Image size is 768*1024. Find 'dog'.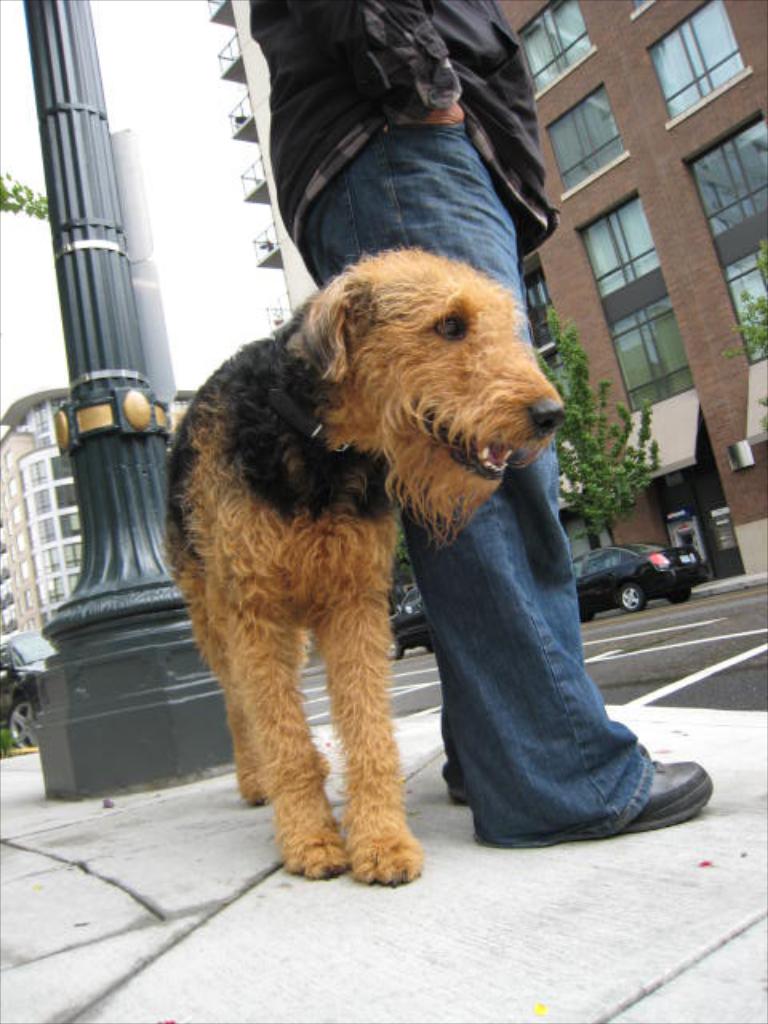
[165,243,565,888].
